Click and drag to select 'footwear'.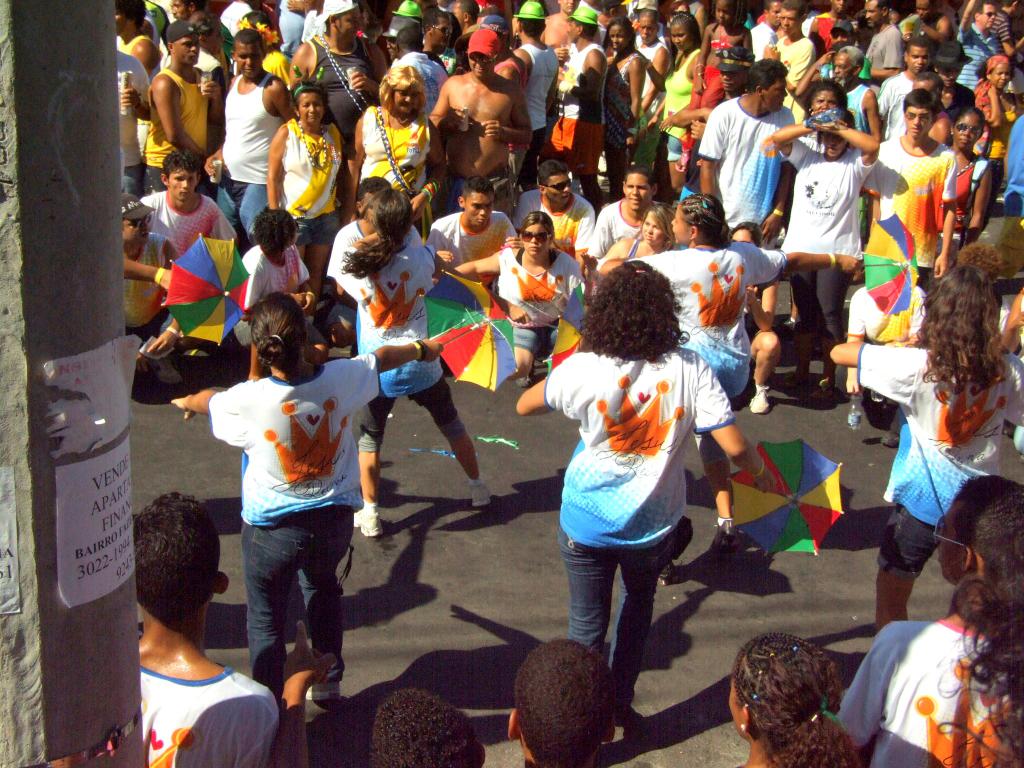
Selection: l=810, t=381, r=833, b=402.
